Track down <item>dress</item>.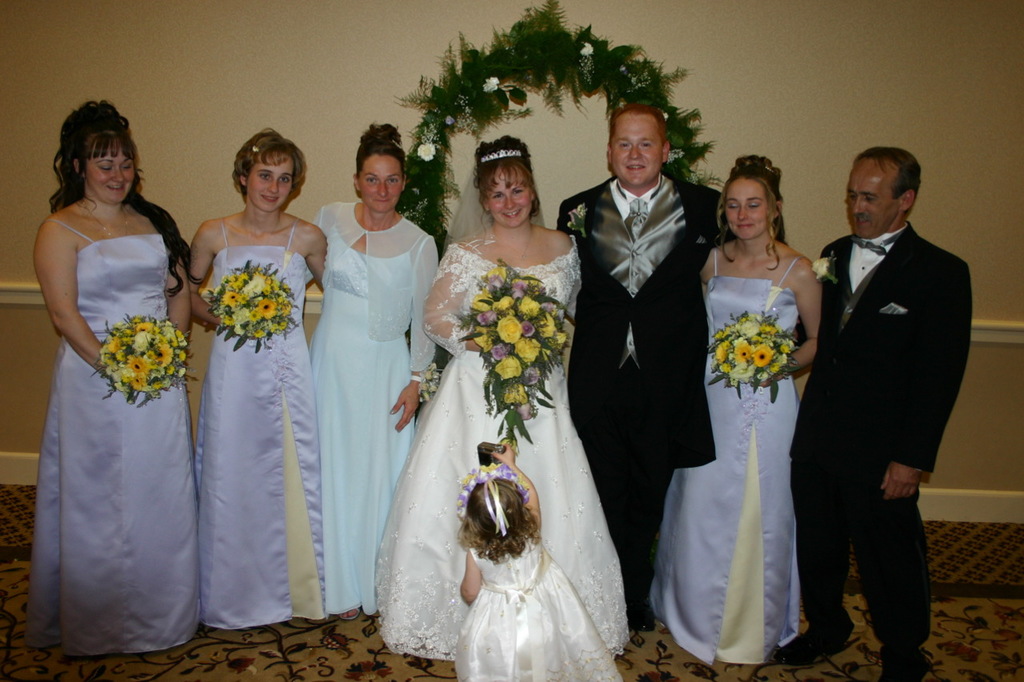
Tracked to detection(308, 199, 424, 617).
